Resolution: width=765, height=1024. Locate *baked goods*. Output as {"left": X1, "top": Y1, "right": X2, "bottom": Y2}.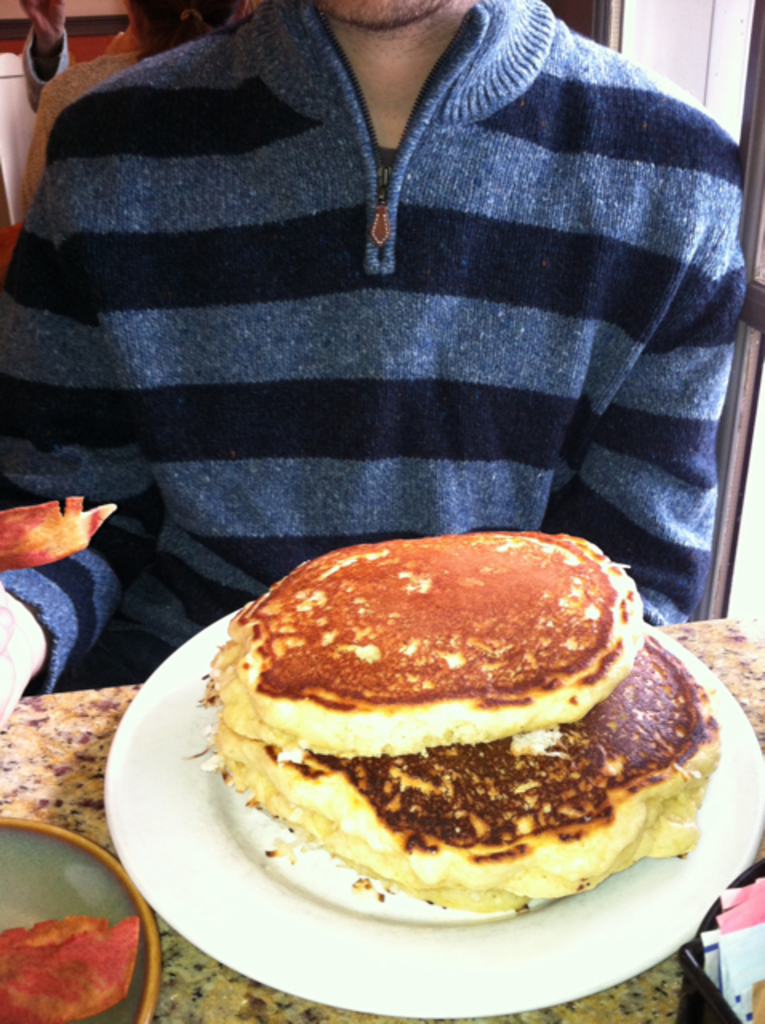
{"left": 195, "top": 630, "right": 722, "bottom": 909}.
